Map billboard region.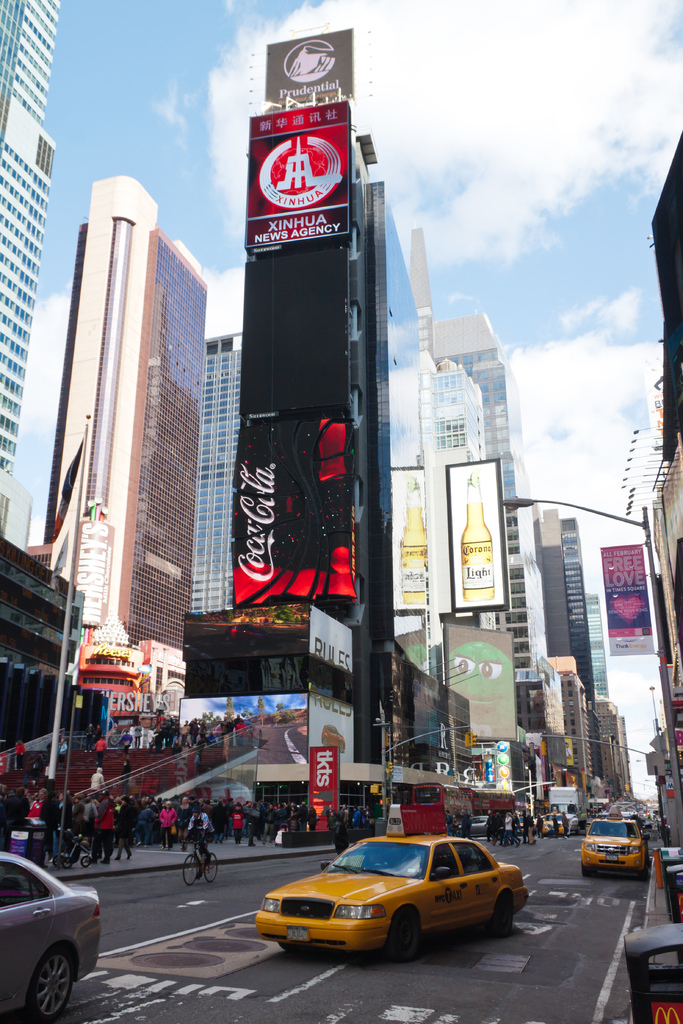
Mapped to x1=230, y1=407, x2=354, y2=588.
